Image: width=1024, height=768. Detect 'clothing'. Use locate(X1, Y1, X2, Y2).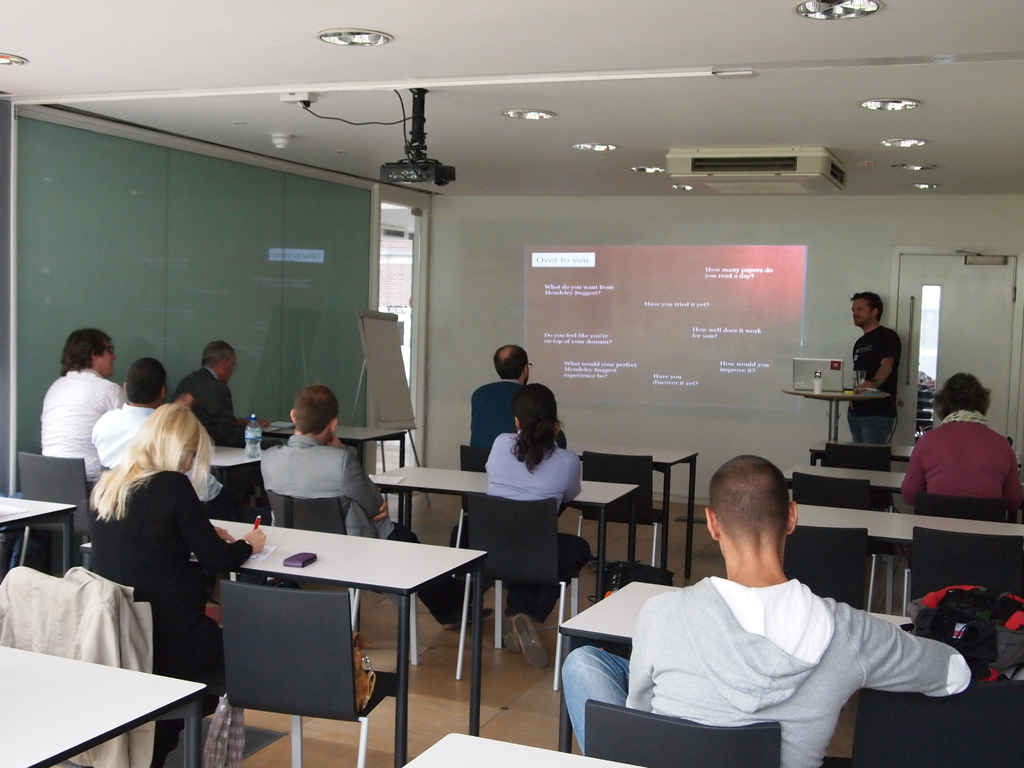
locate(87, 469, 258, 762).
